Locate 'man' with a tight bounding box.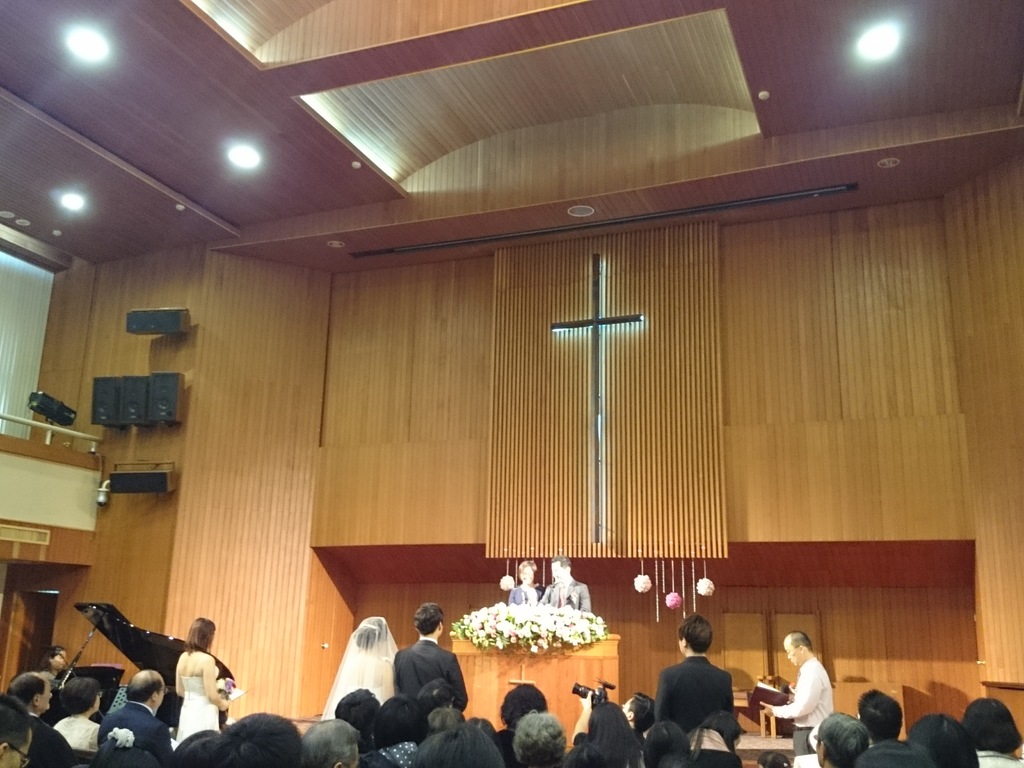
pyautogui.locateOnScreen(0, 689, 35, 767).
